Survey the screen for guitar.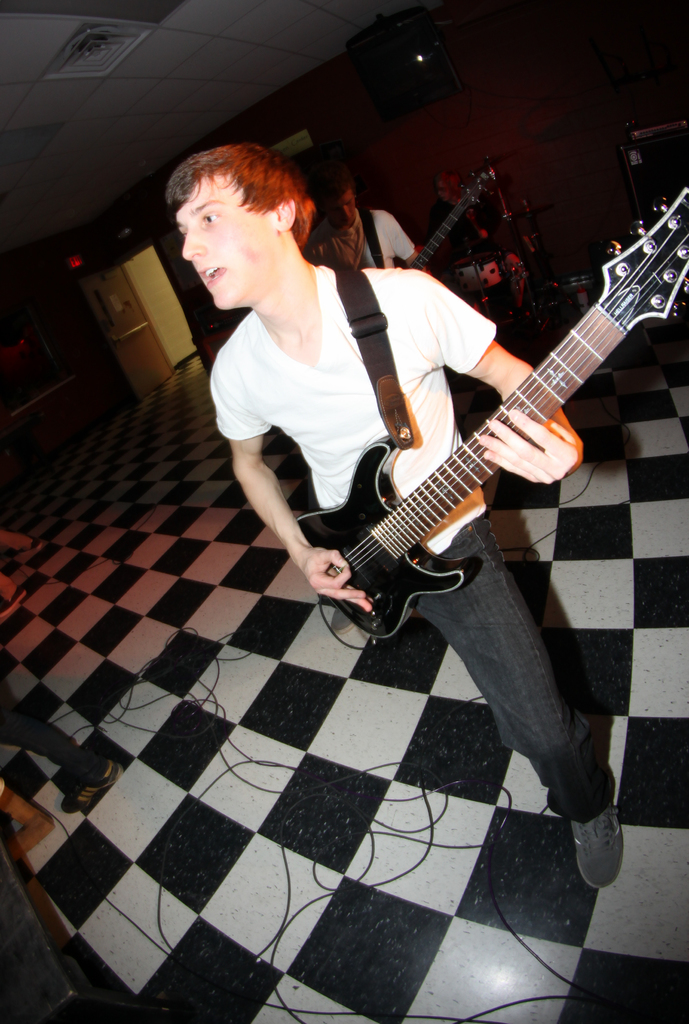
Survey found: <bbox>271, 276, 672, 636</bbox>.
